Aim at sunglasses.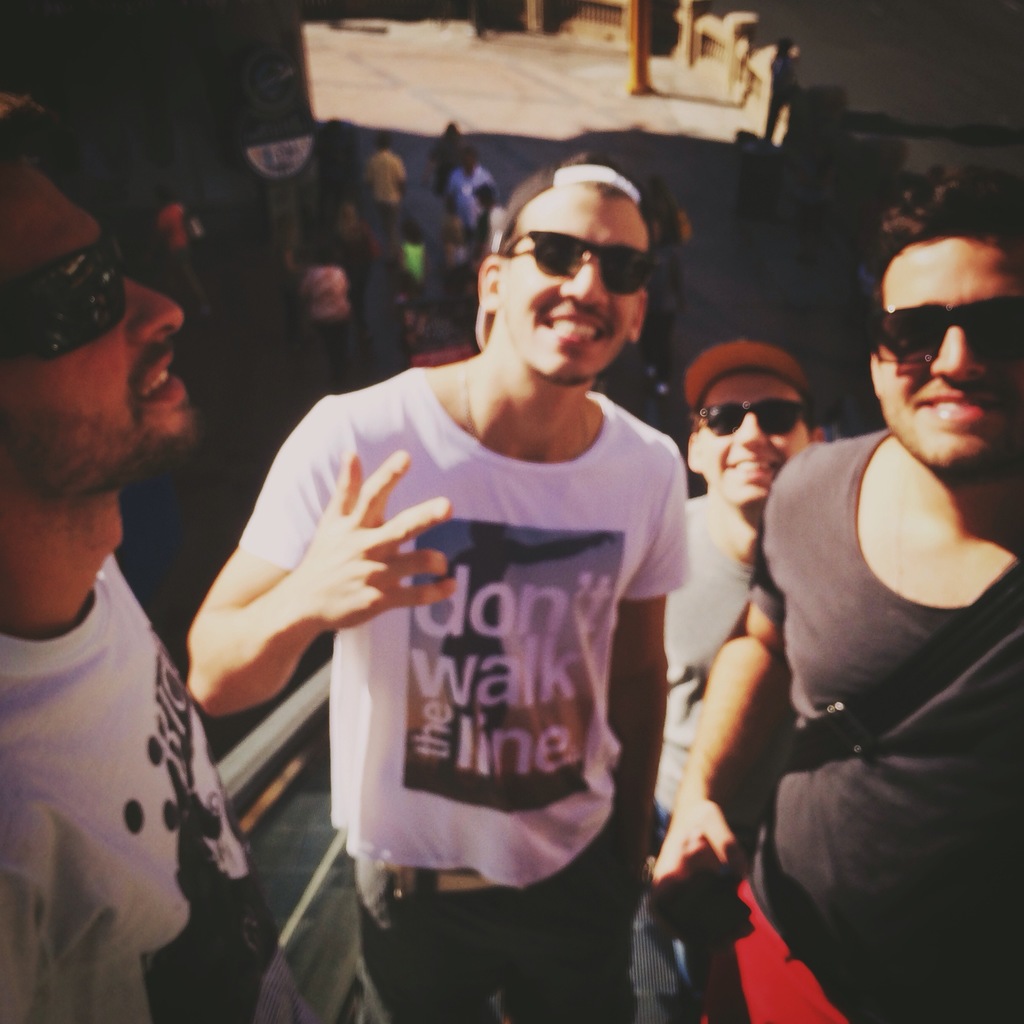
Aimed at x1=499, y1=230, x2=657, y2=296.
